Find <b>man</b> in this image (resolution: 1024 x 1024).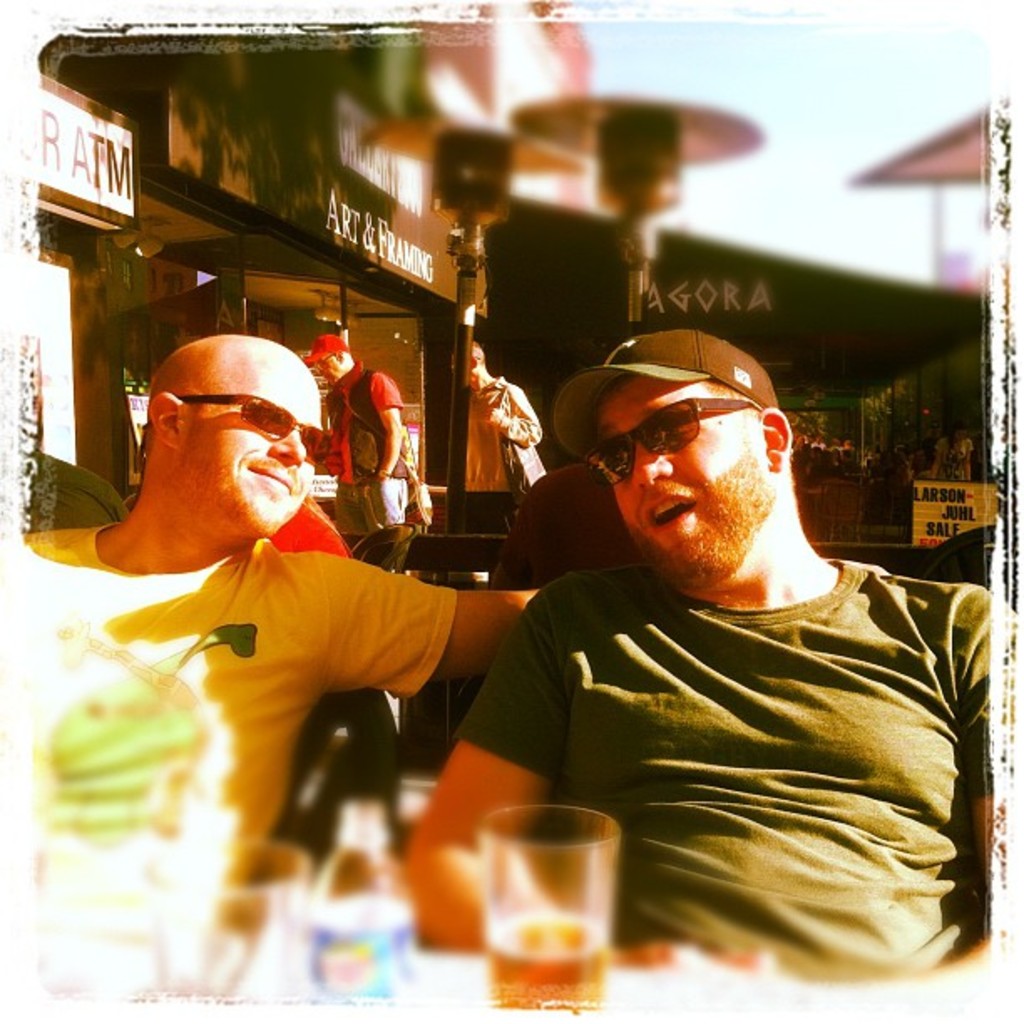
box=[296, 325, 415, 535].
